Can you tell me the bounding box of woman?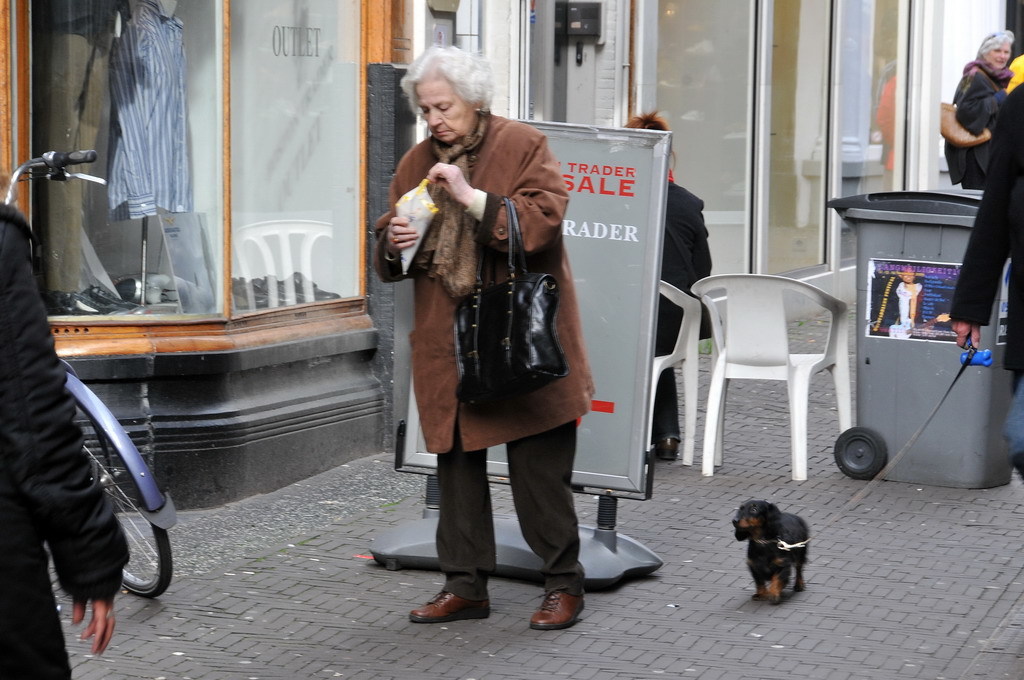
<box>377,56,594,609</box>.
